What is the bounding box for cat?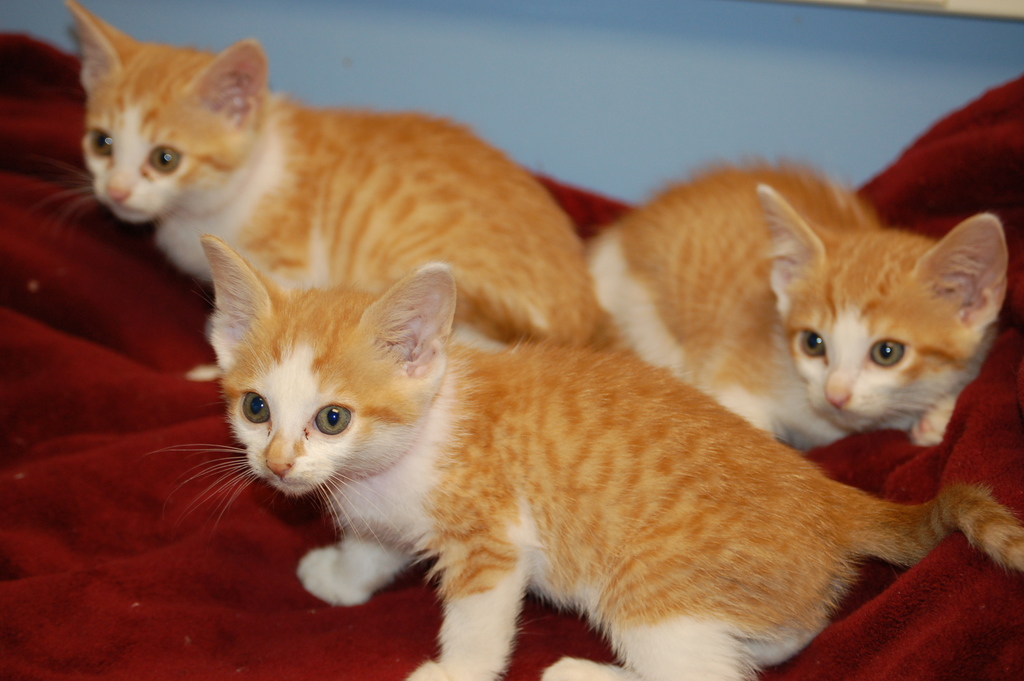
(left=64, top=0, right=623, bottom=386).
